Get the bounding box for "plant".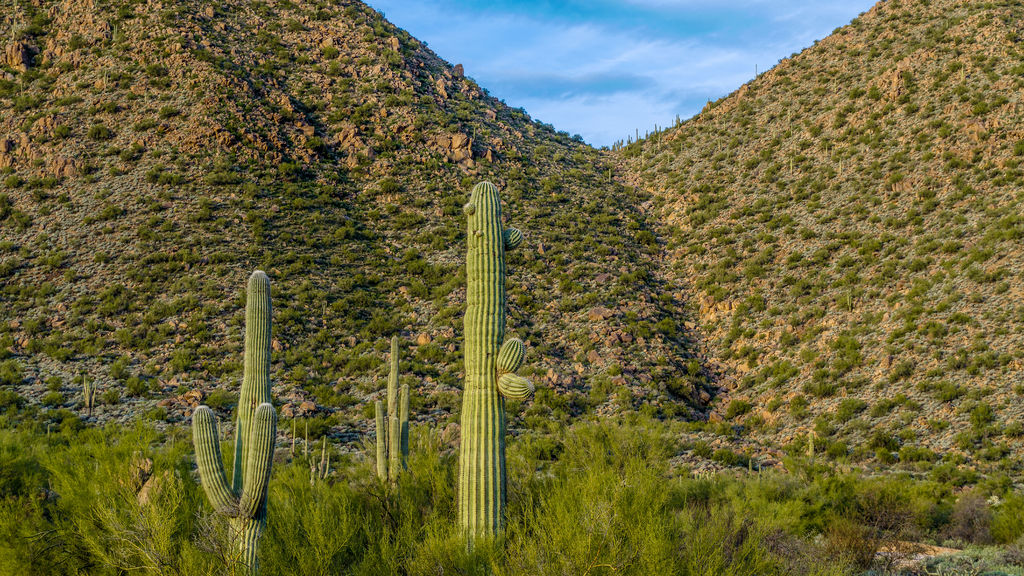
592, 156, 628, 185.
